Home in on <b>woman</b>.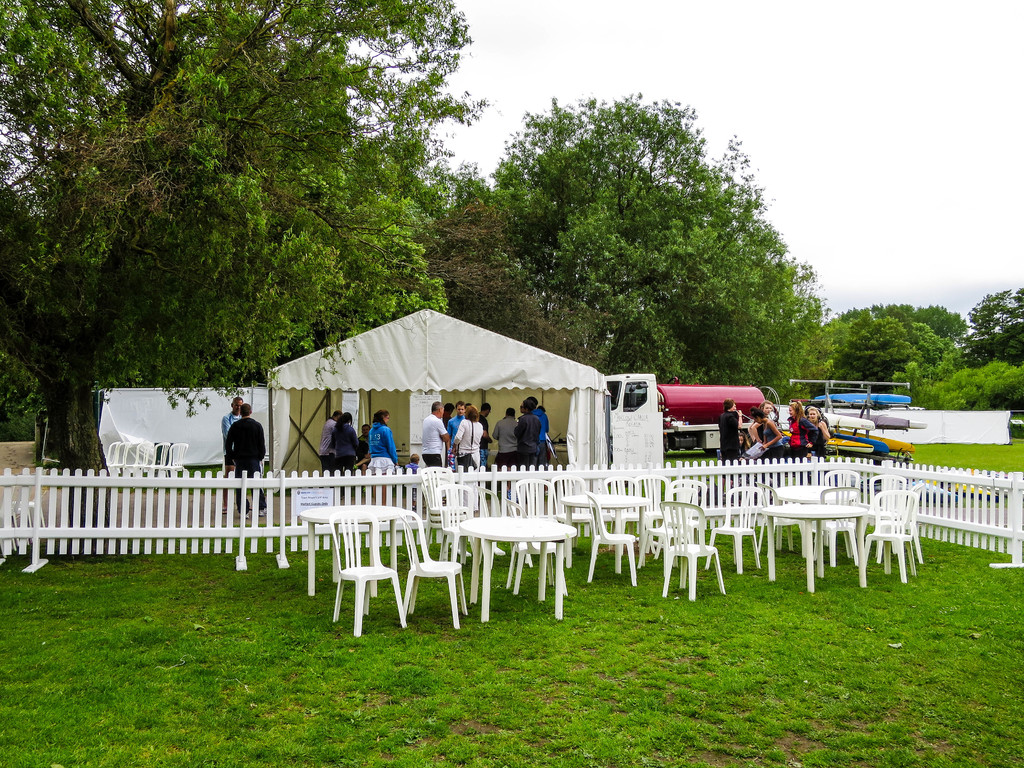
Homed in at crop(749, 405, 791, 458).
